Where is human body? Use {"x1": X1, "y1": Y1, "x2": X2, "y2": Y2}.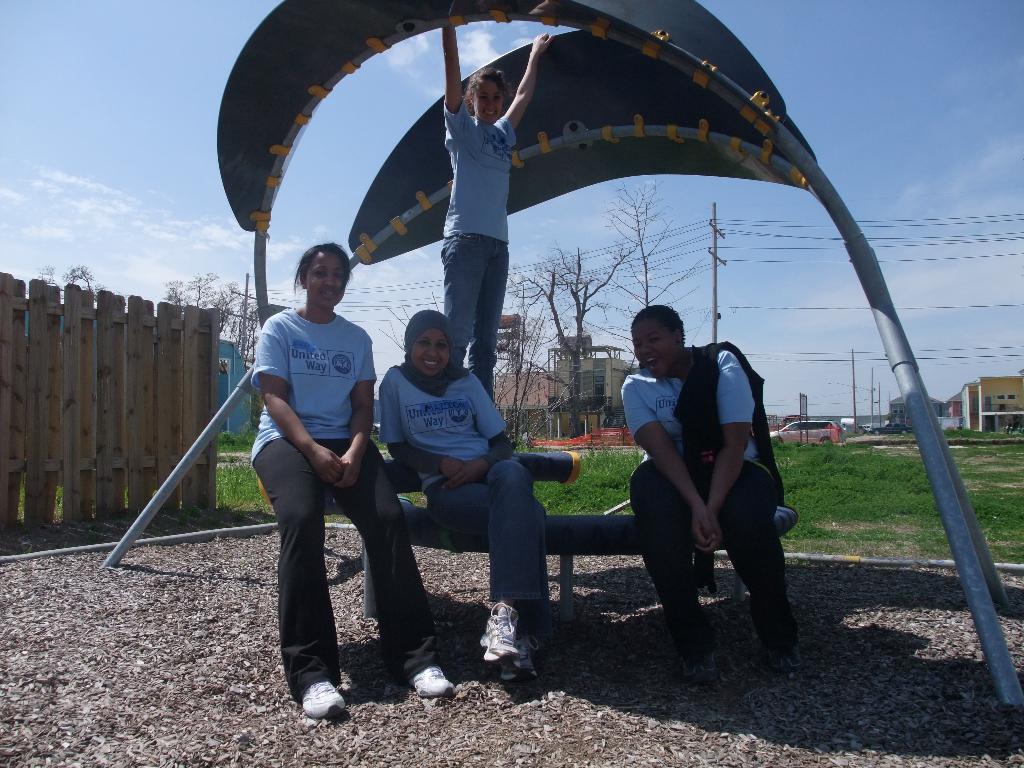
{"x1": 374, "y1": 300, "x2": 552, "y2": 675}.
